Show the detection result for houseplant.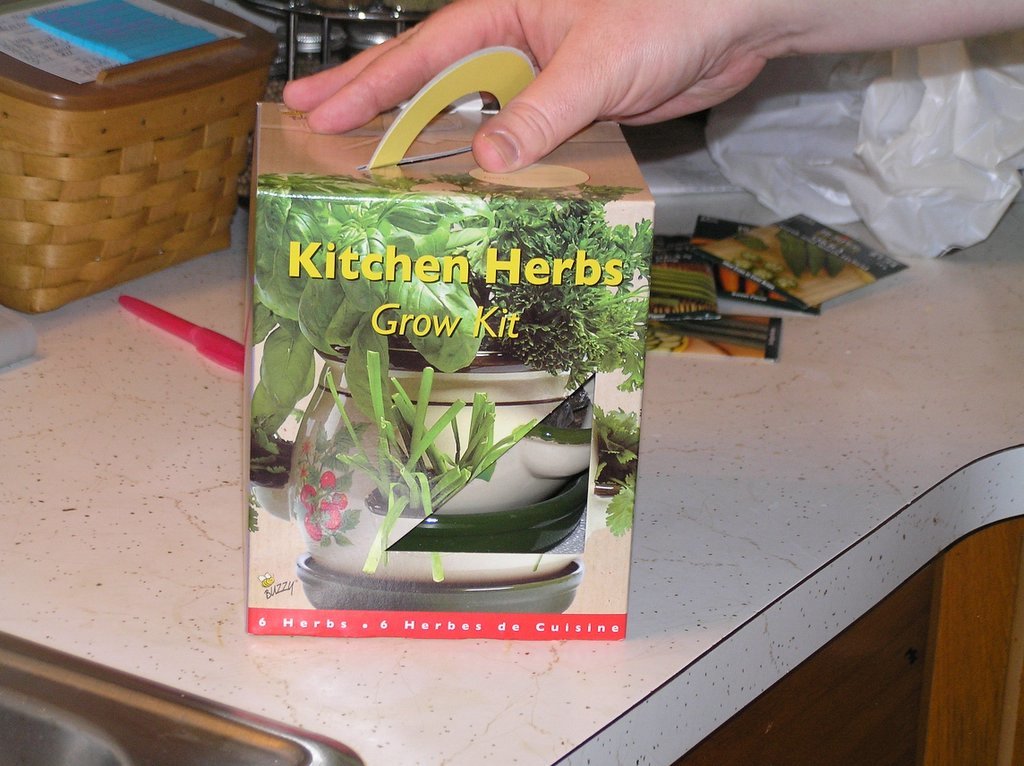
Rect(251, 208, 610, 603).
